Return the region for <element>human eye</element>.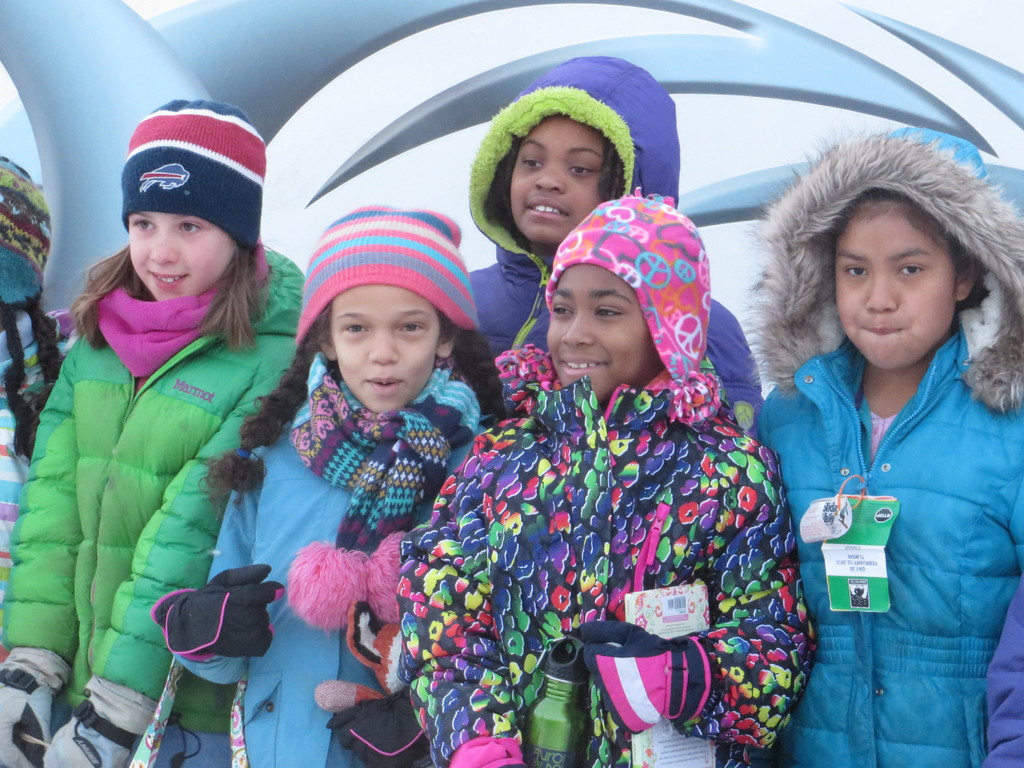
box(842, 267, 870, 282).
